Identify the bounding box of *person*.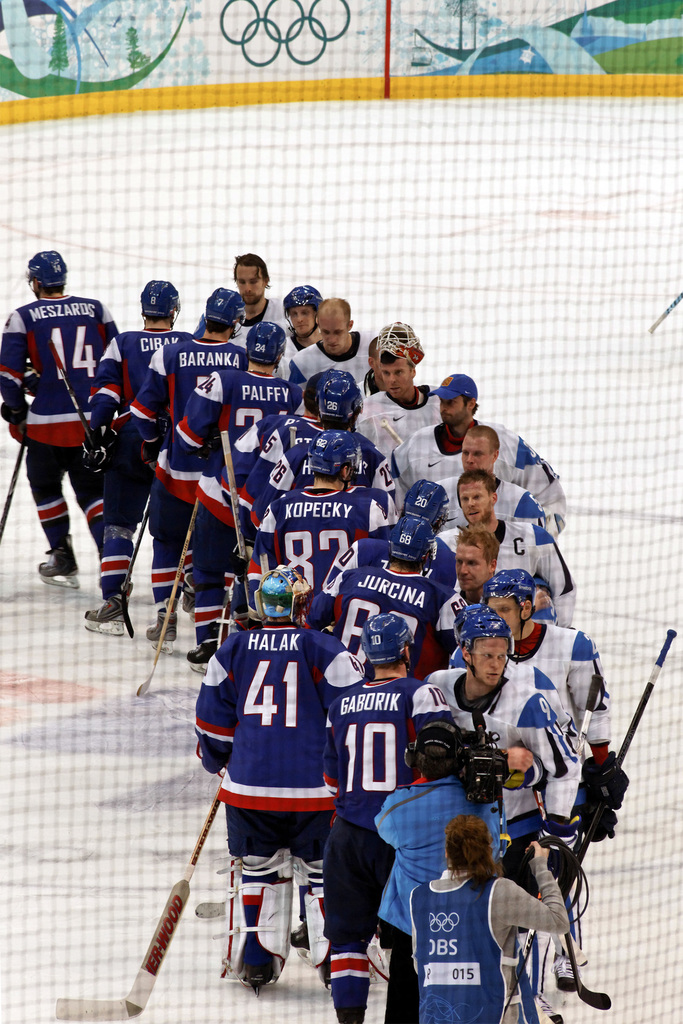
bbox=[85, 274, 183, 617].
